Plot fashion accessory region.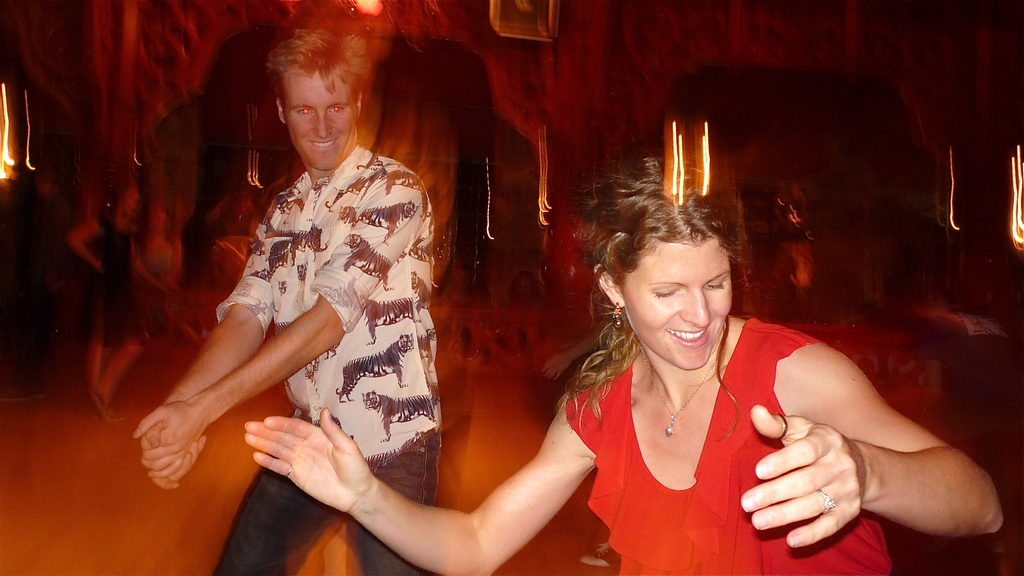
Plotted at (x1=615, y1=301, x2=622, y2=331).
